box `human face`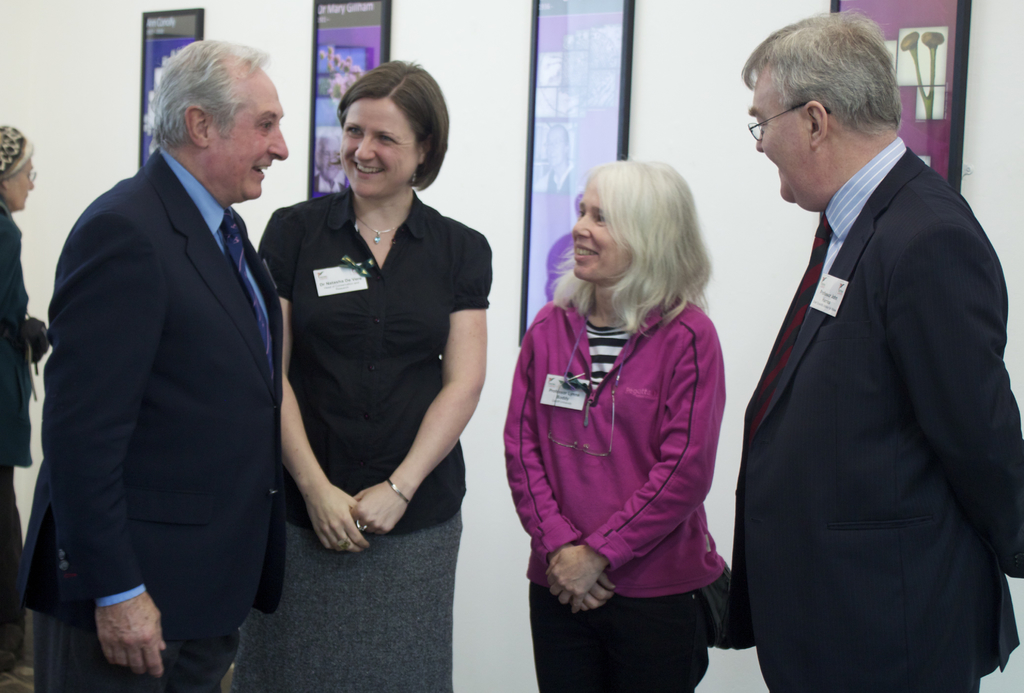
Rect(569, 178, 637, 281)
